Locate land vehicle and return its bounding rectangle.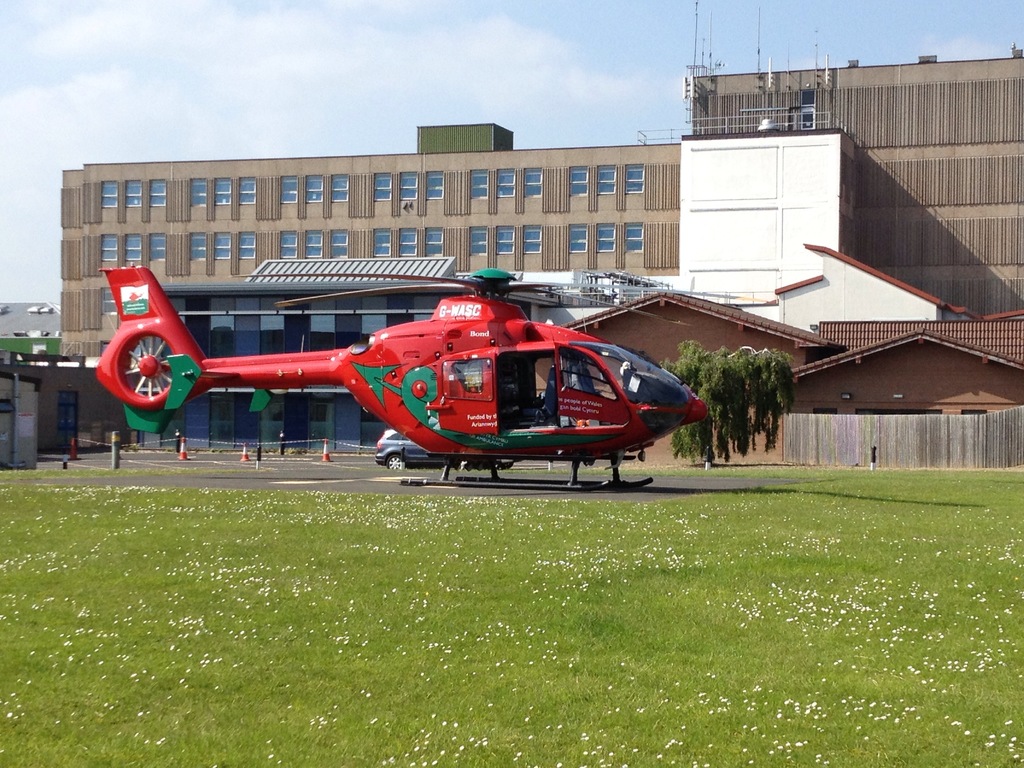
371, 424, 509, 470.
